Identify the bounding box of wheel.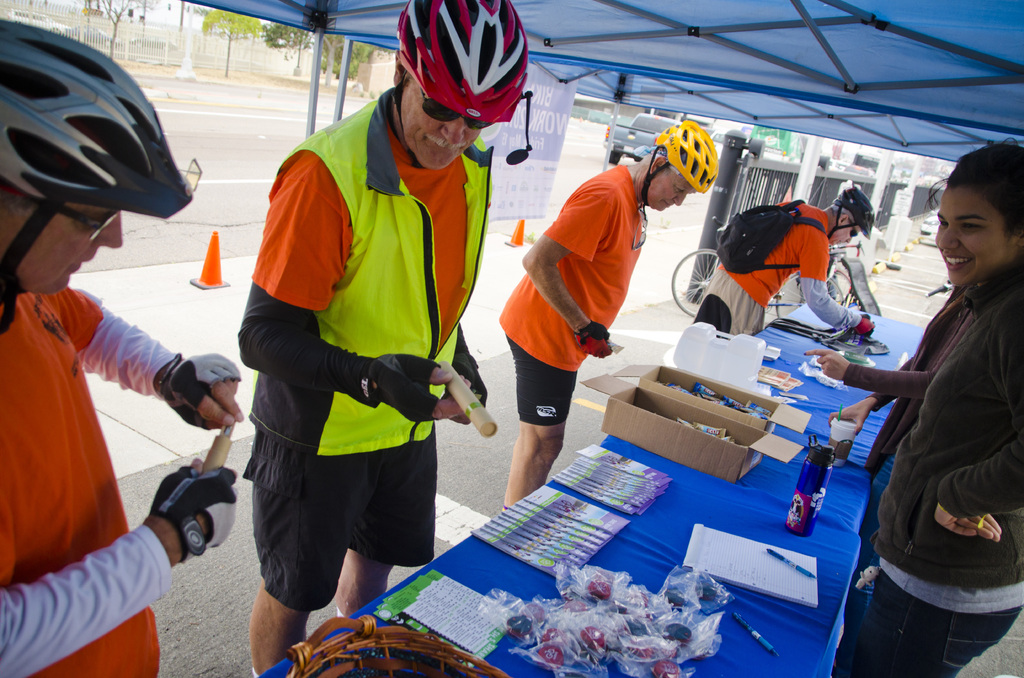
673, 249, 716, 316.
